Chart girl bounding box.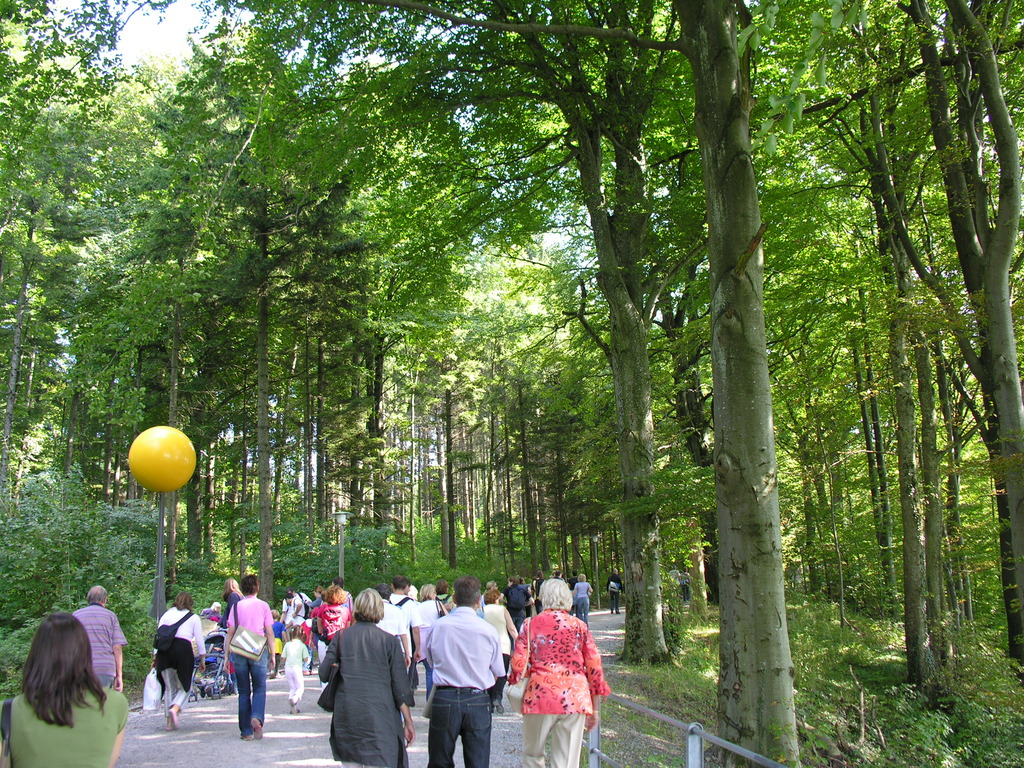
Charted: <box>280,625,307,714</box>.
